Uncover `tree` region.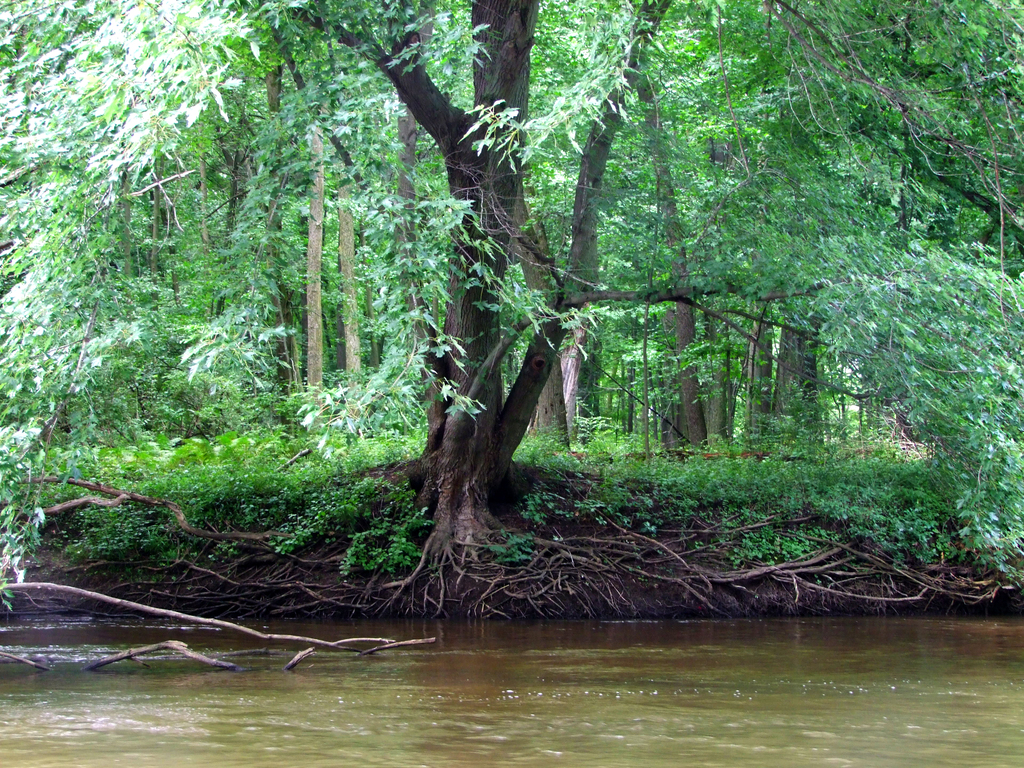
Uncovered: rect(687, 0, 1023, 459).
